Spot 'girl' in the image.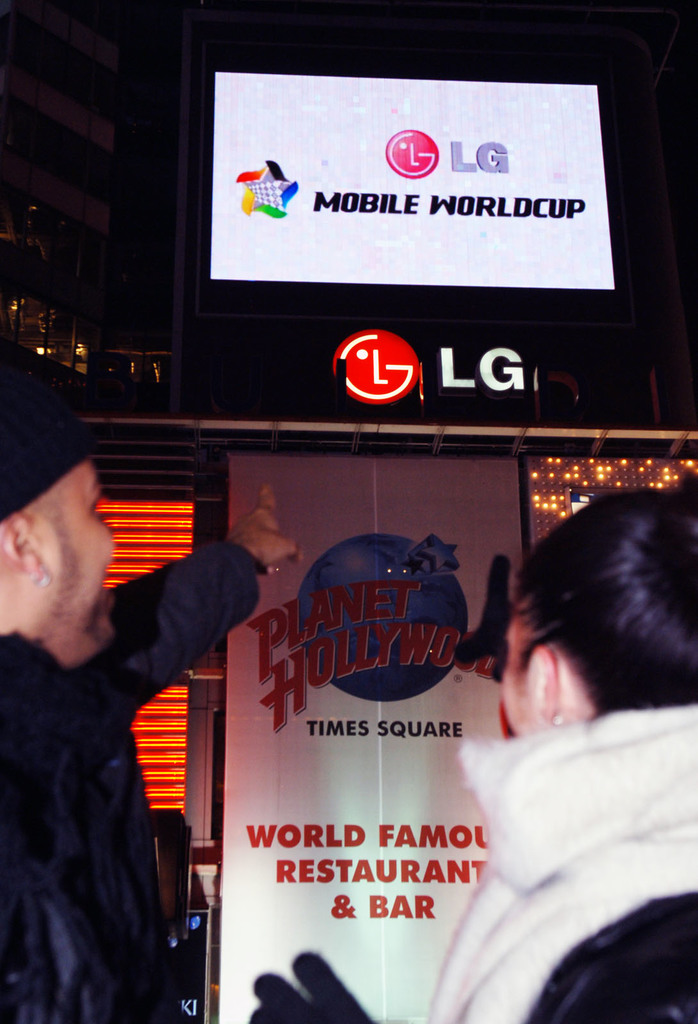
'girl' found at left=247, top=485, right=697, bottom=1023.
